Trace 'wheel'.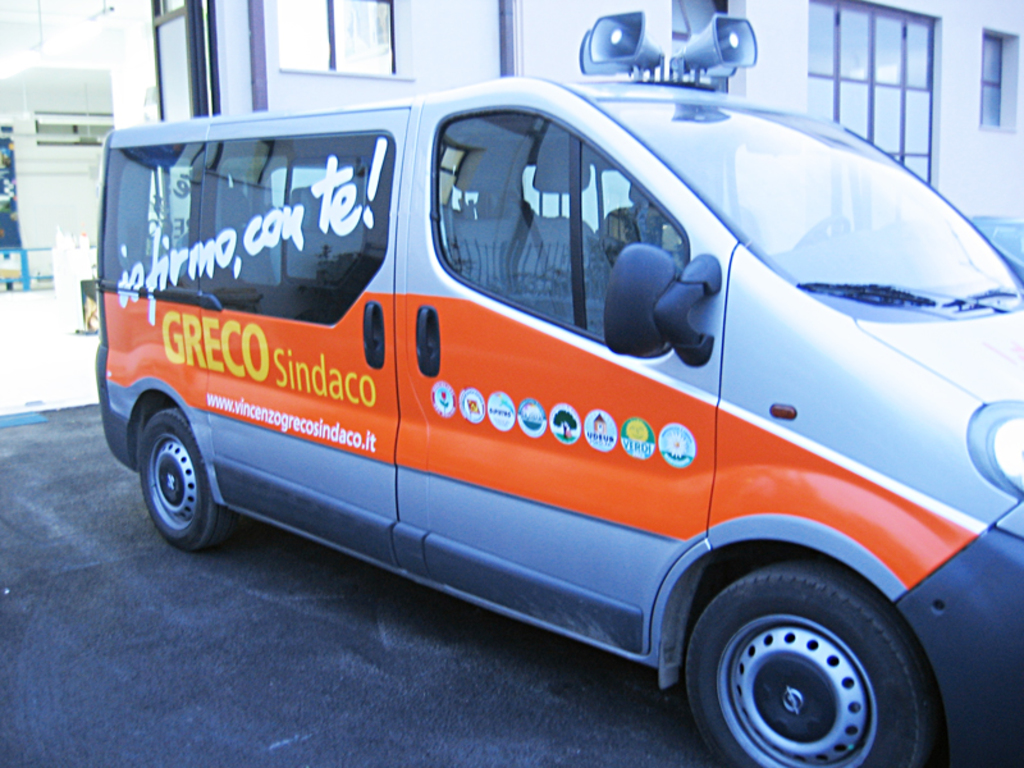
Traced to 142:408:236:552.
